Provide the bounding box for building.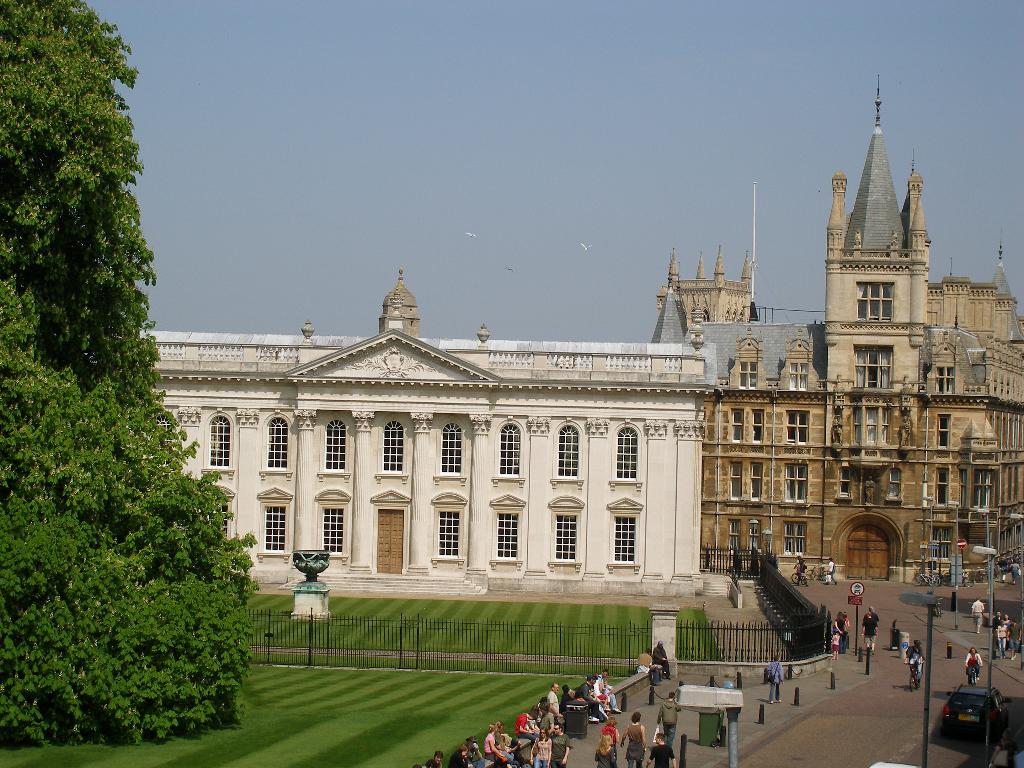
[left=137, top=269, right=716, bottom=593].
